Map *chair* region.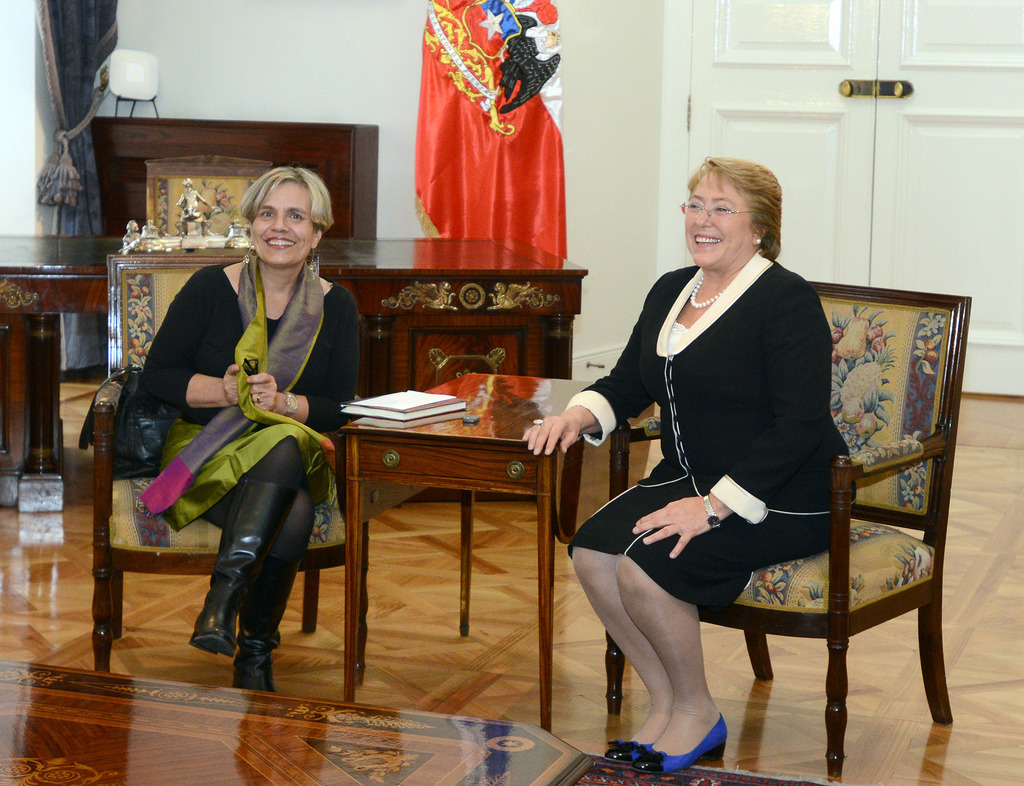
Mapped to BBox(89, 250, 372, 685).
